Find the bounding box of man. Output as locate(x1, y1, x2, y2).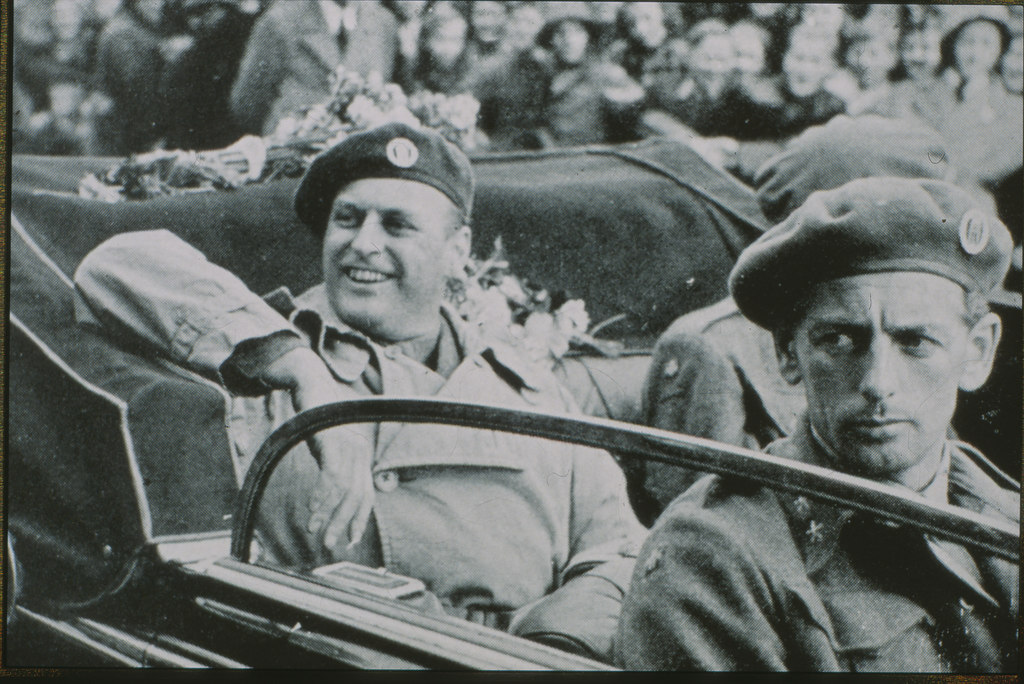
locate(611, 179, 1023, 683).
